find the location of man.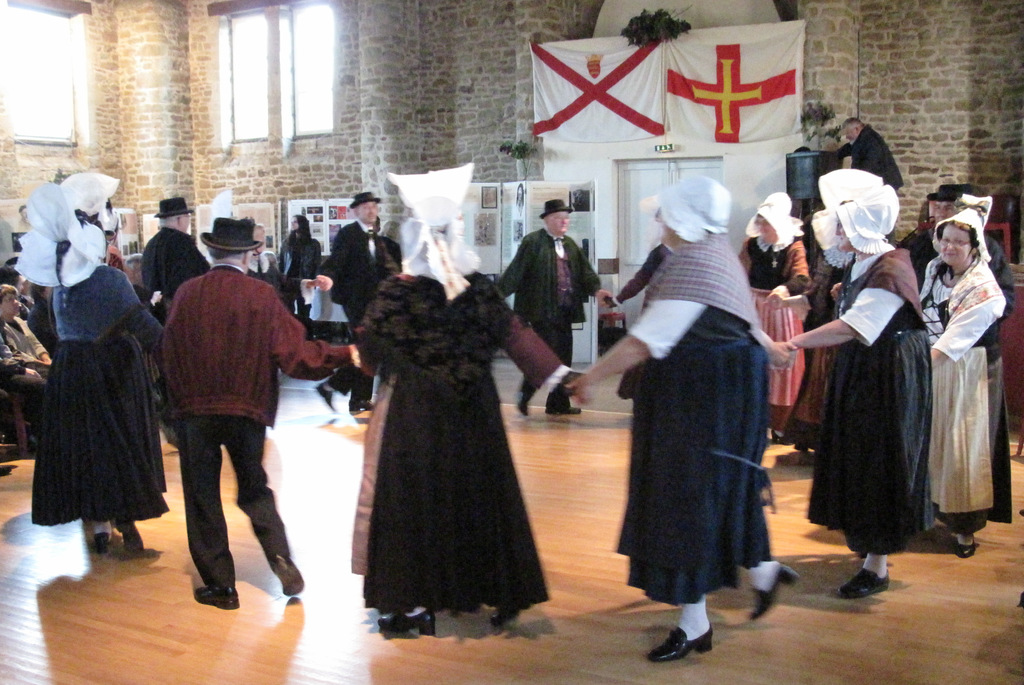
Location: box=[138, 222, 314, 615].
